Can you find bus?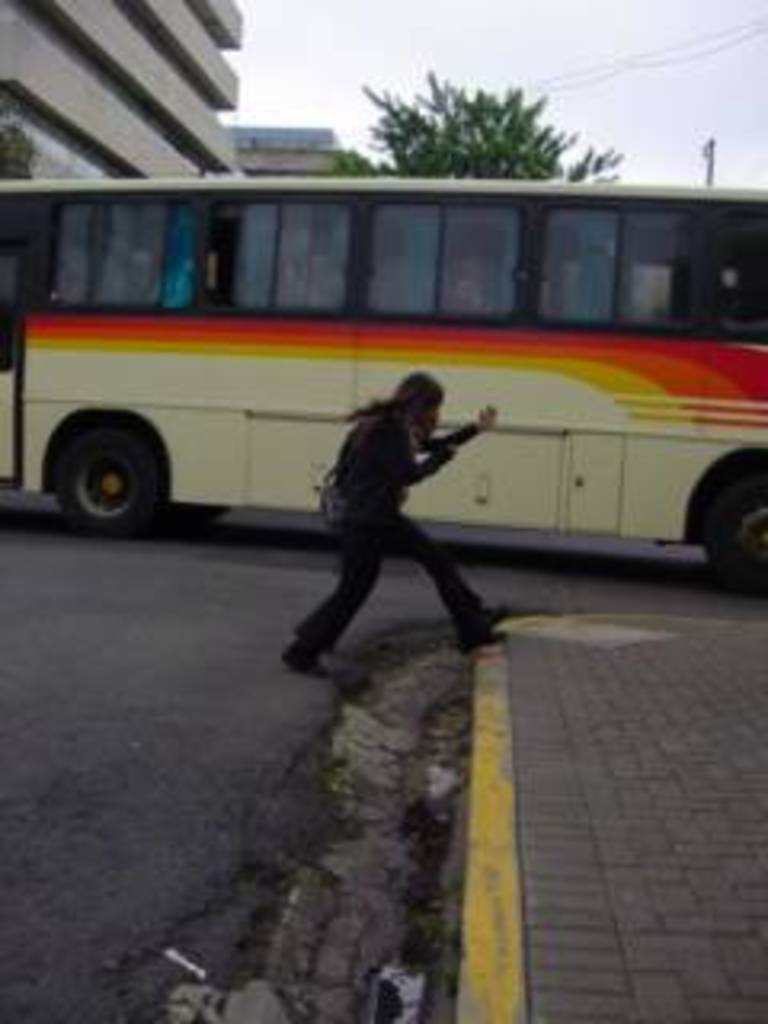
Yes, bounding box: [0, 173, 765, 595].
